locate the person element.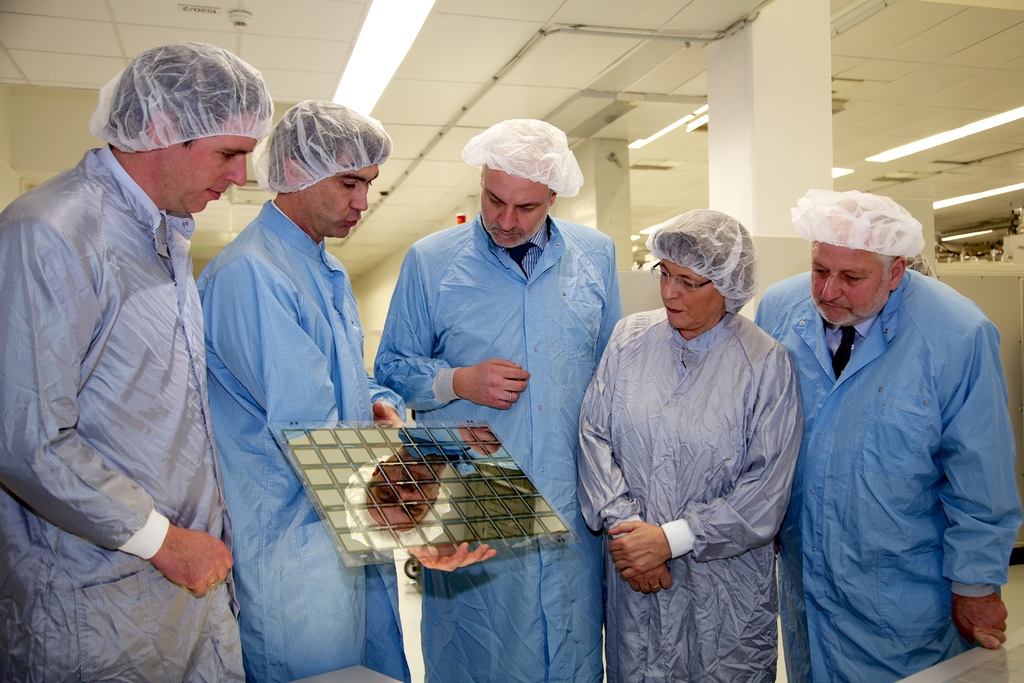
Element bbox: (369, 119, 623, 682).
